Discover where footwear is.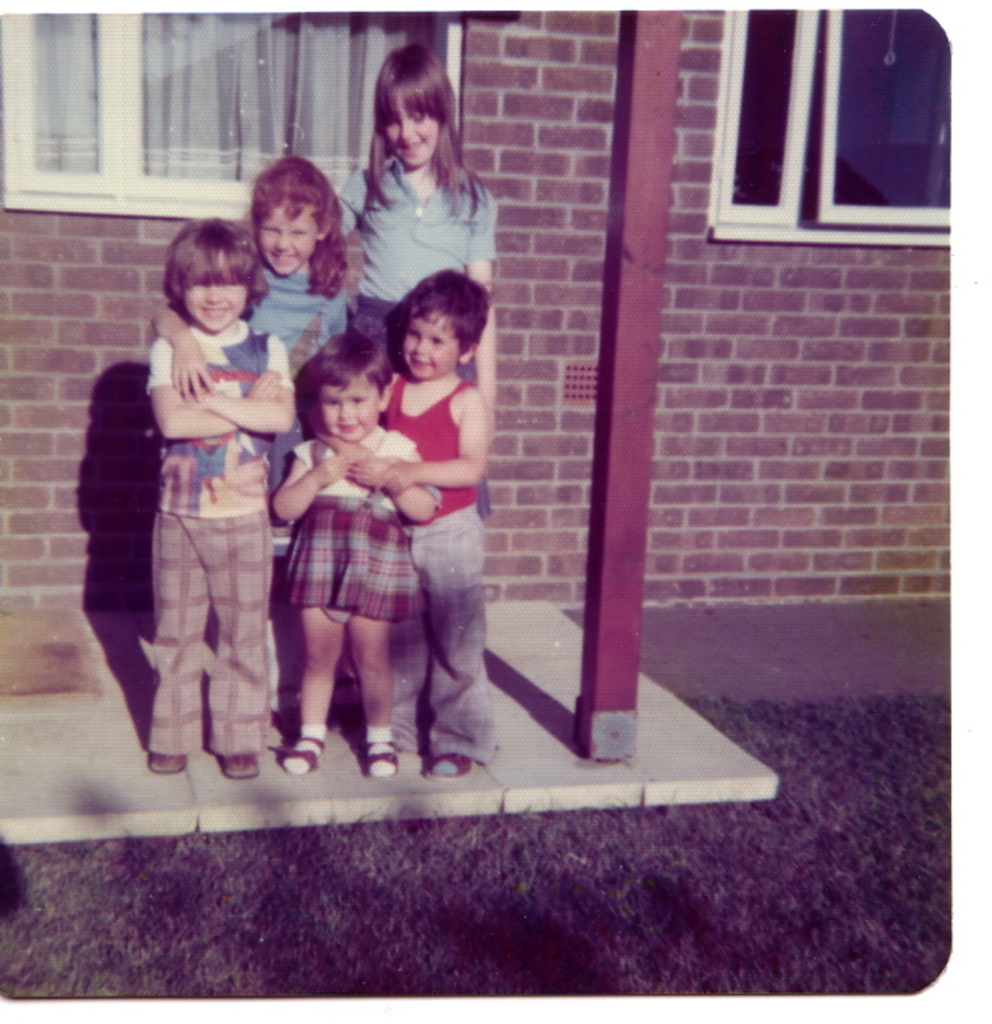
Discovered at [428, 754, 473, 776].
